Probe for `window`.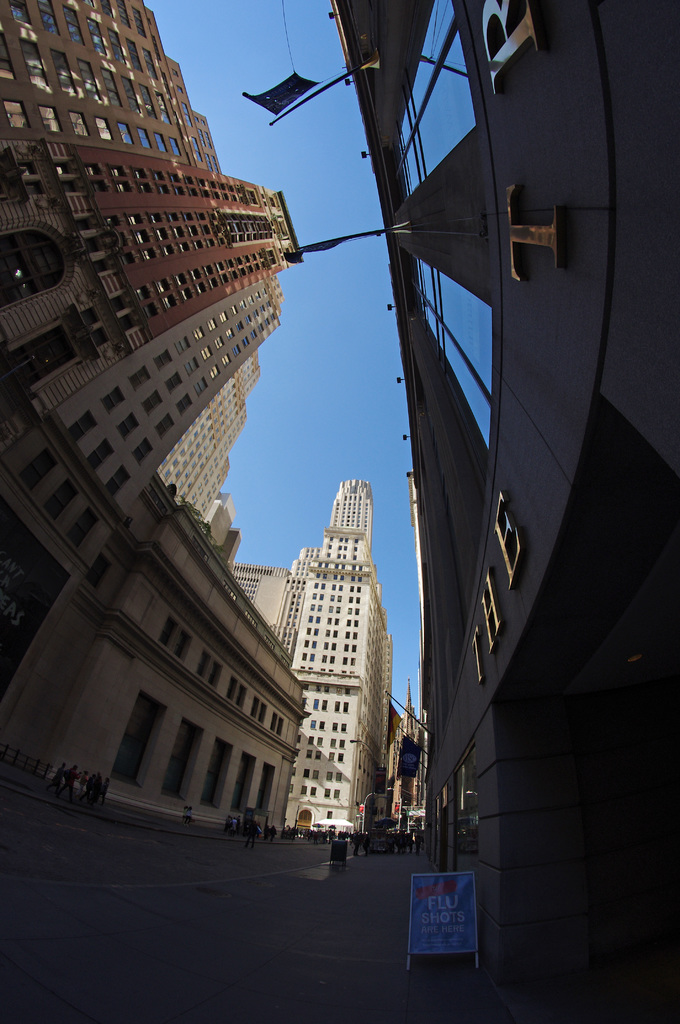
Probe result: rect(390, 0, 478, 189).
